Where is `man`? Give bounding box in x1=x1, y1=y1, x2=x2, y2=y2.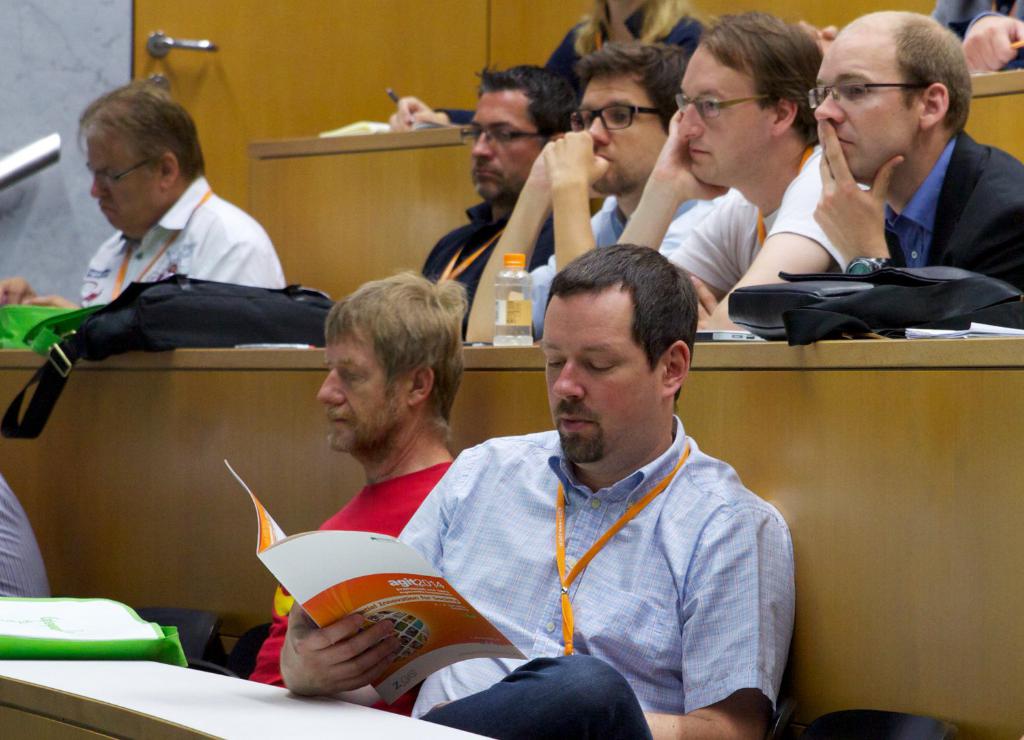
x1=617, y1=10, x2=874, y2=330.
